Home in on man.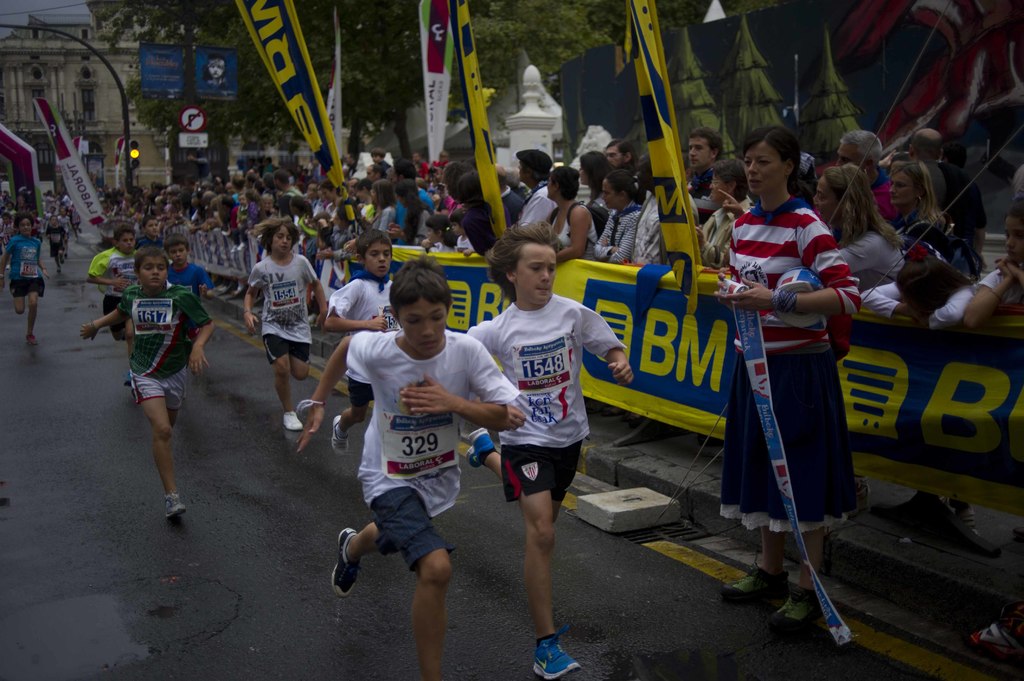
Homed in at left=385, top=156, right=441, bottom=234.
